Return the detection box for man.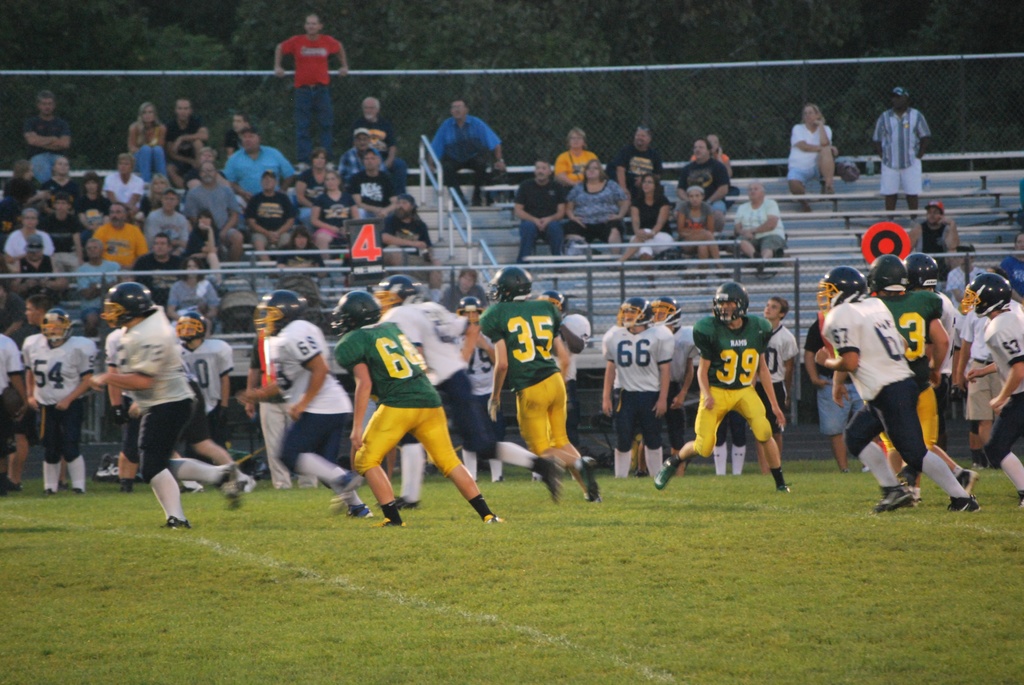
locate(19, 236, 65, 307).
